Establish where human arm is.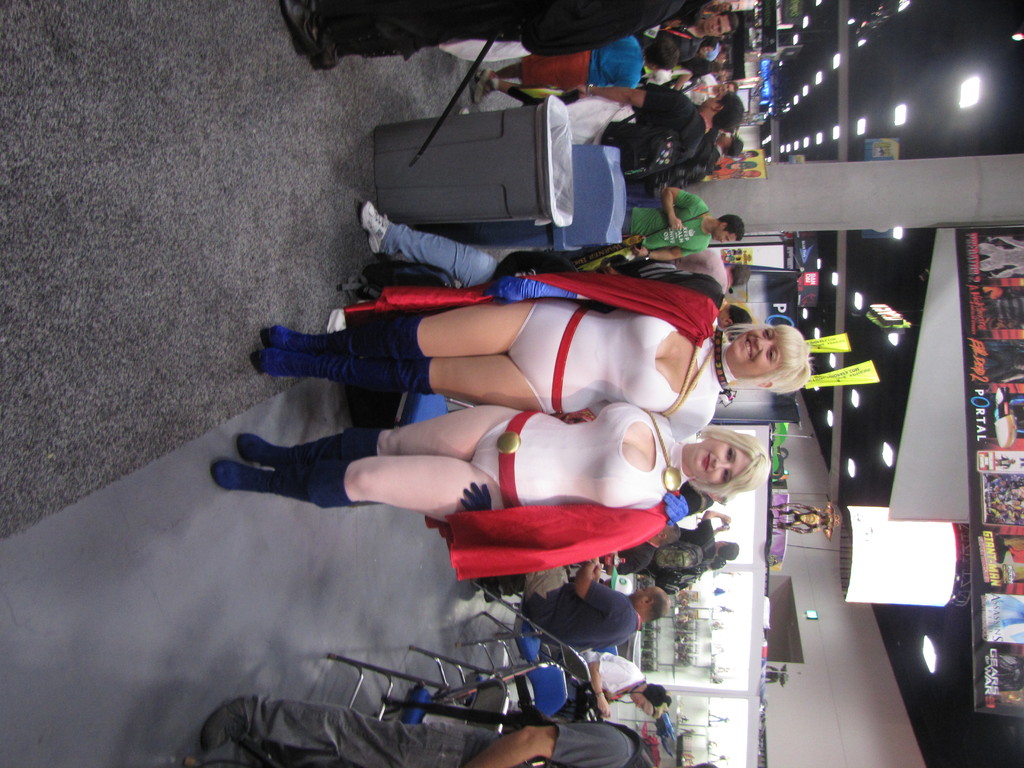
Established at <box>460,470,492,511</box>.
